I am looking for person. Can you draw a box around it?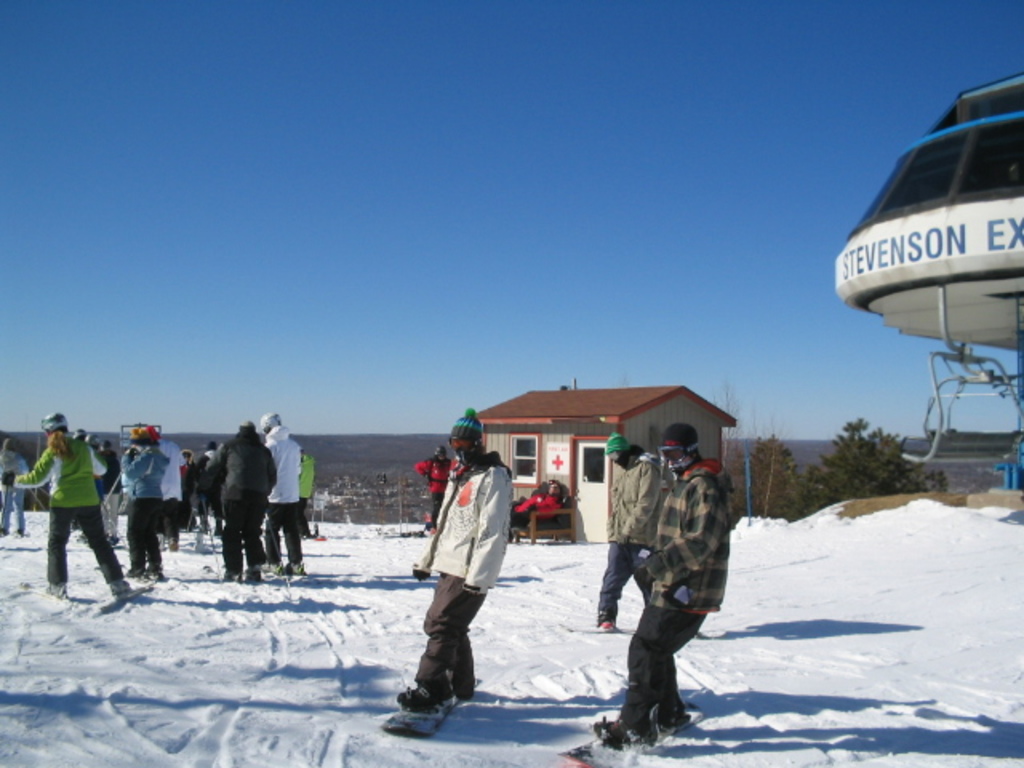
Sure, the bounding box is (418,453,454,531).
